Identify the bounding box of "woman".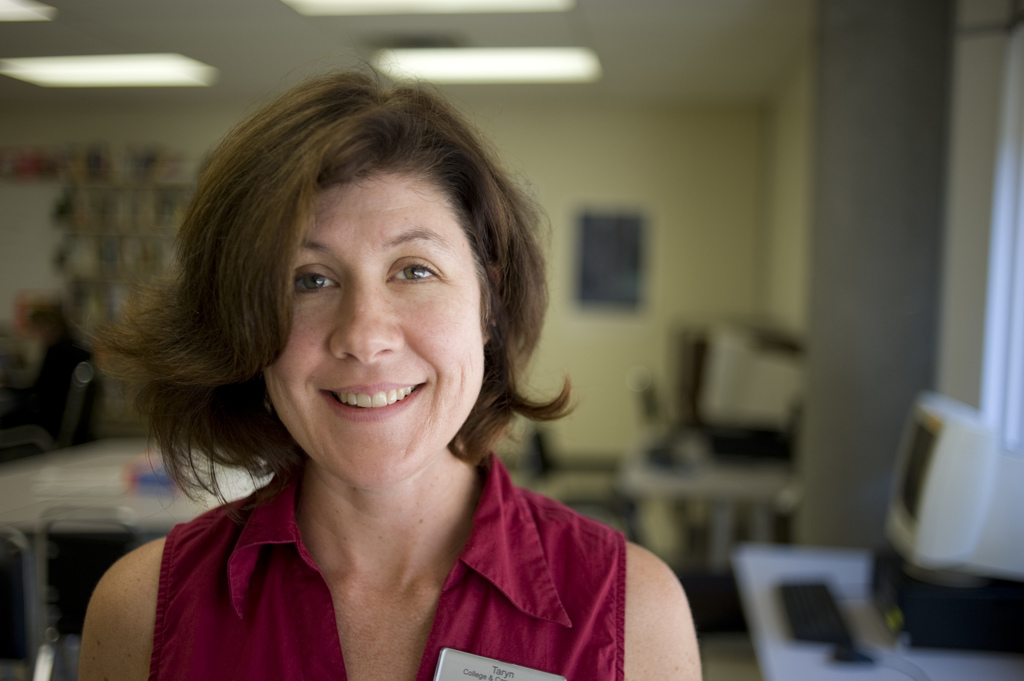
locate(74, 75, 688, 671).
